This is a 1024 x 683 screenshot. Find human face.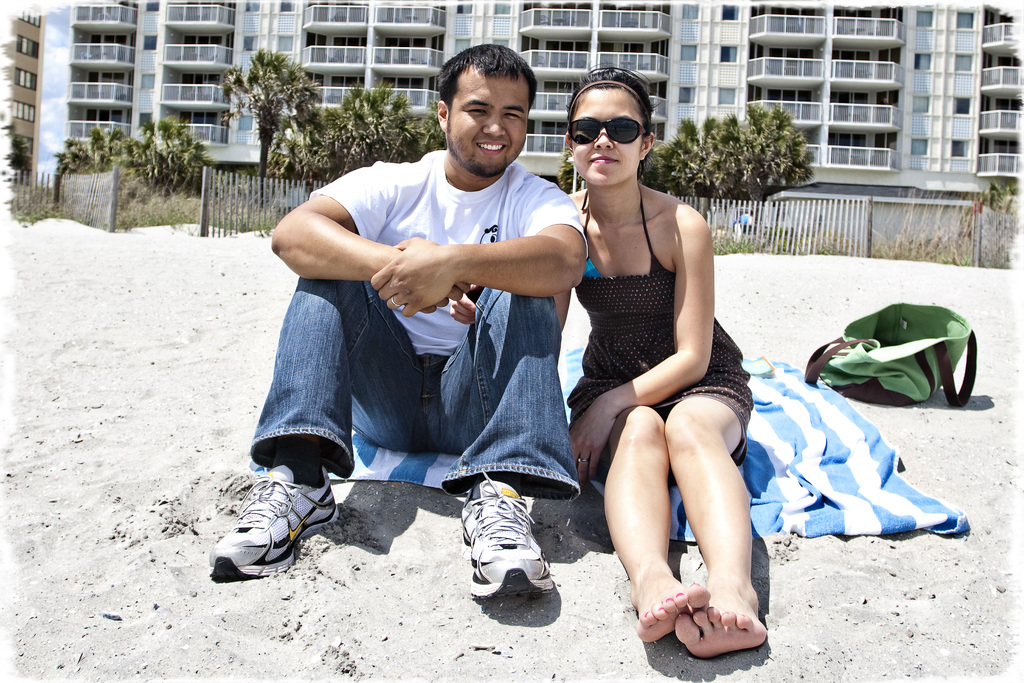
Bounding box: 445/76/527/173.
